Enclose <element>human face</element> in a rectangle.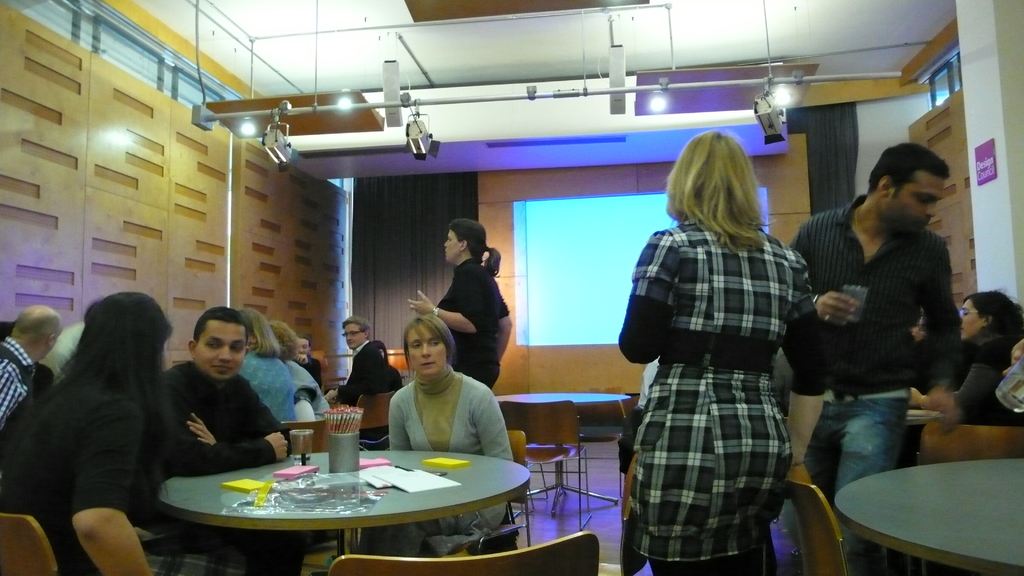
bbox=[961, 298, 982, 341].
